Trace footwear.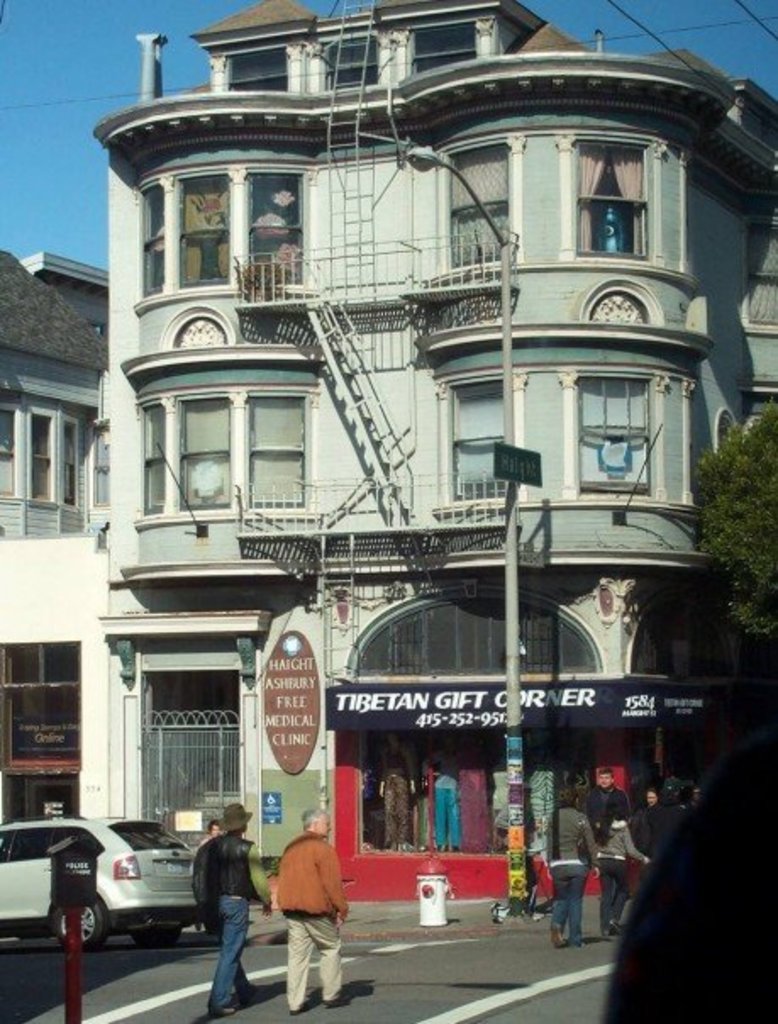
Traced to l=551, t=924, r=568, b=948.
